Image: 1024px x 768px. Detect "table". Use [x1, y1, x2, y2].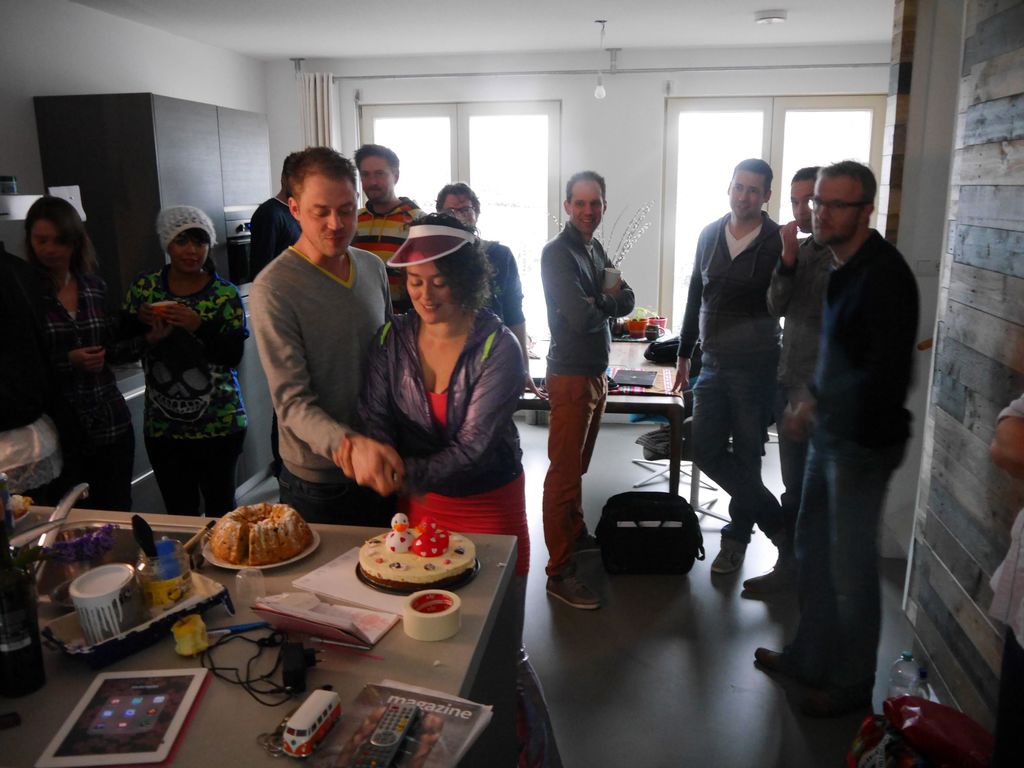
[3, 497, 572, 767].
